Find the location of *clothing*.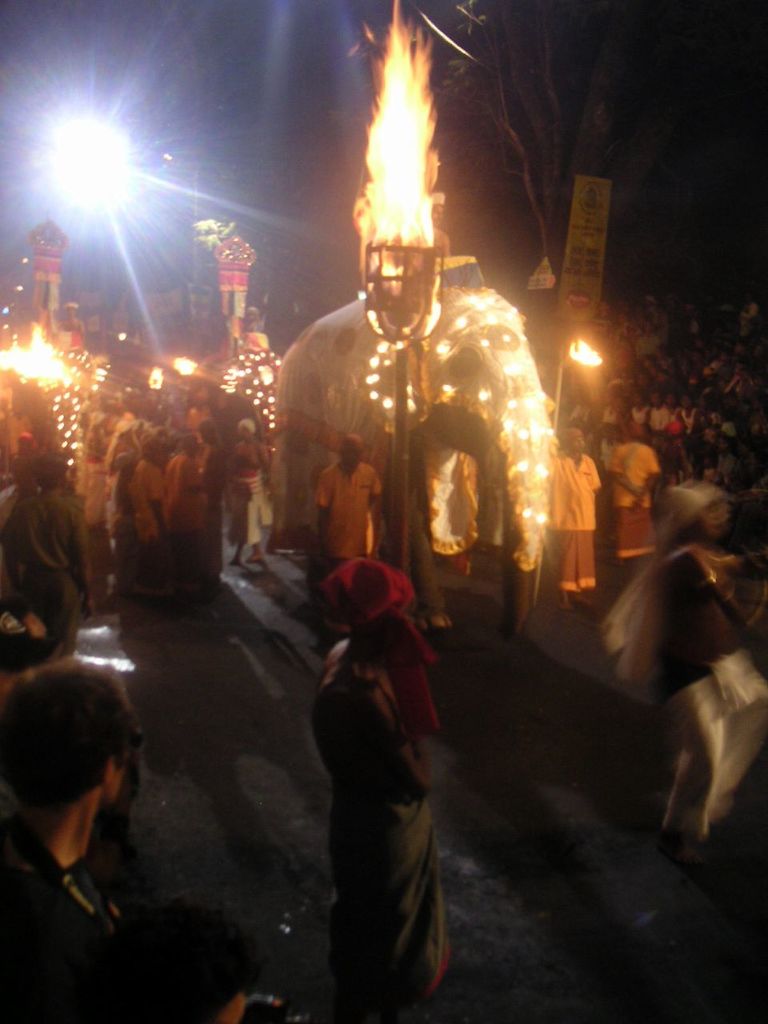
Location: region(610, 436, 662, 574).
